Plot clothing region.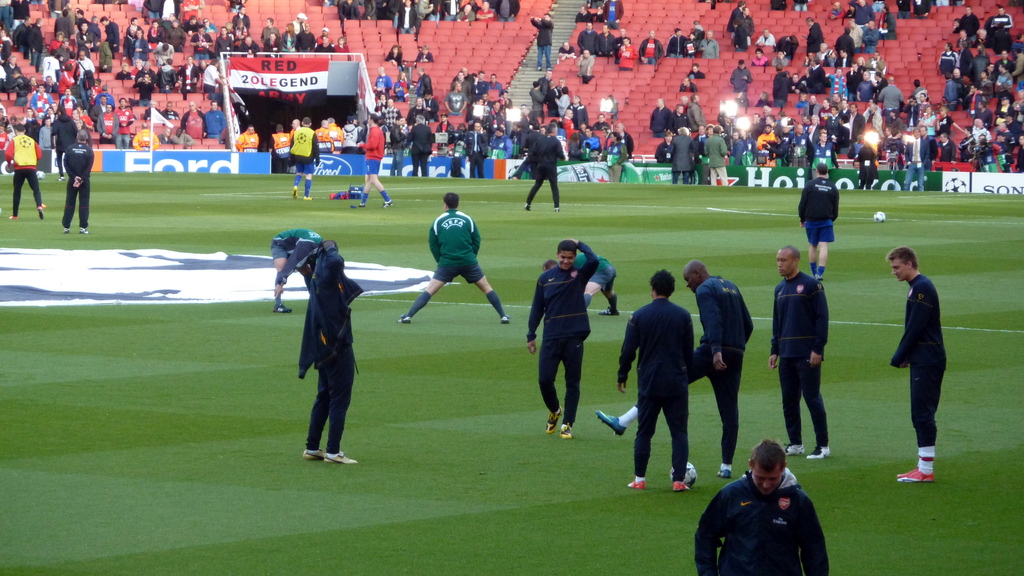
Plotted at 575, 254, 612, 295.
